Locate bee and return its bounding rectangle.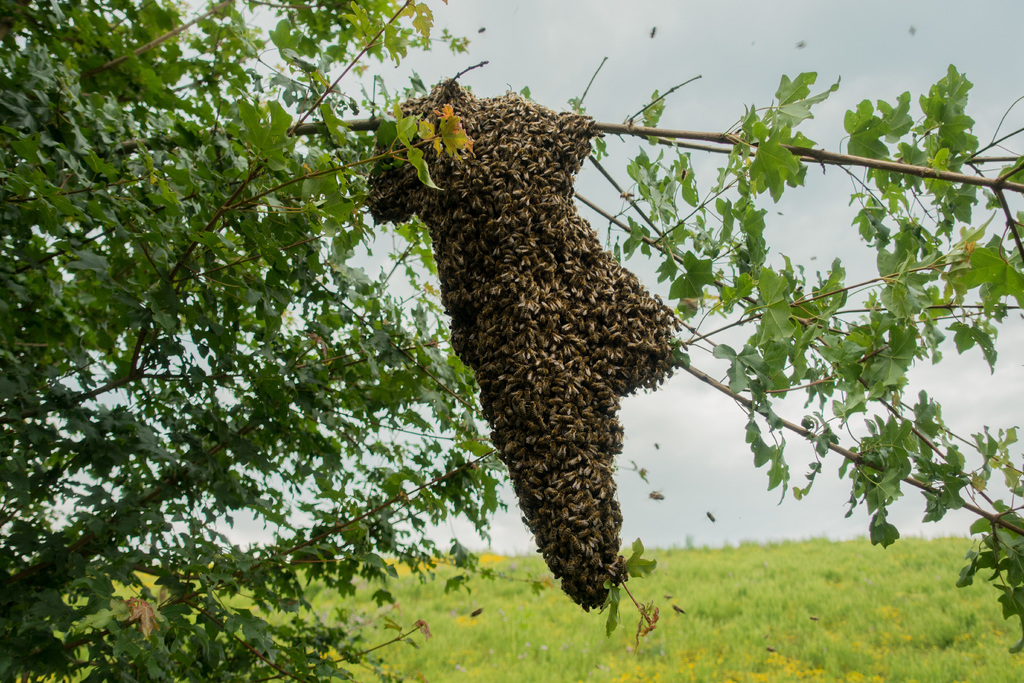
rect(764, 646, 776, 651).
